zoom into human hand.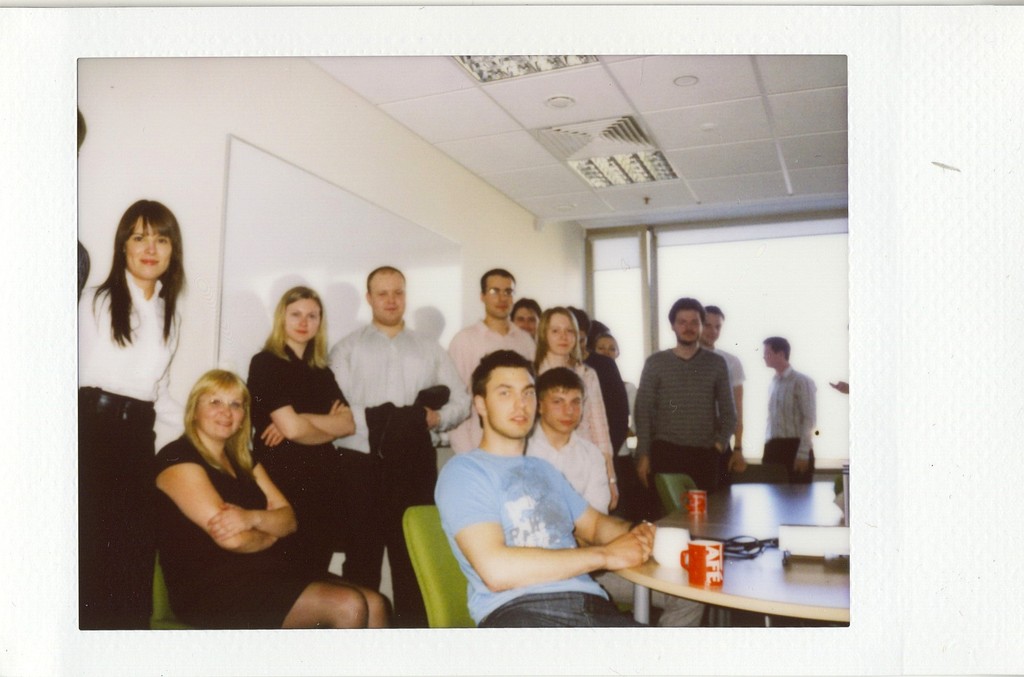
Zoom target: {"x1": 726, "y1": 451, "x2": 750, "y2": 476}.
